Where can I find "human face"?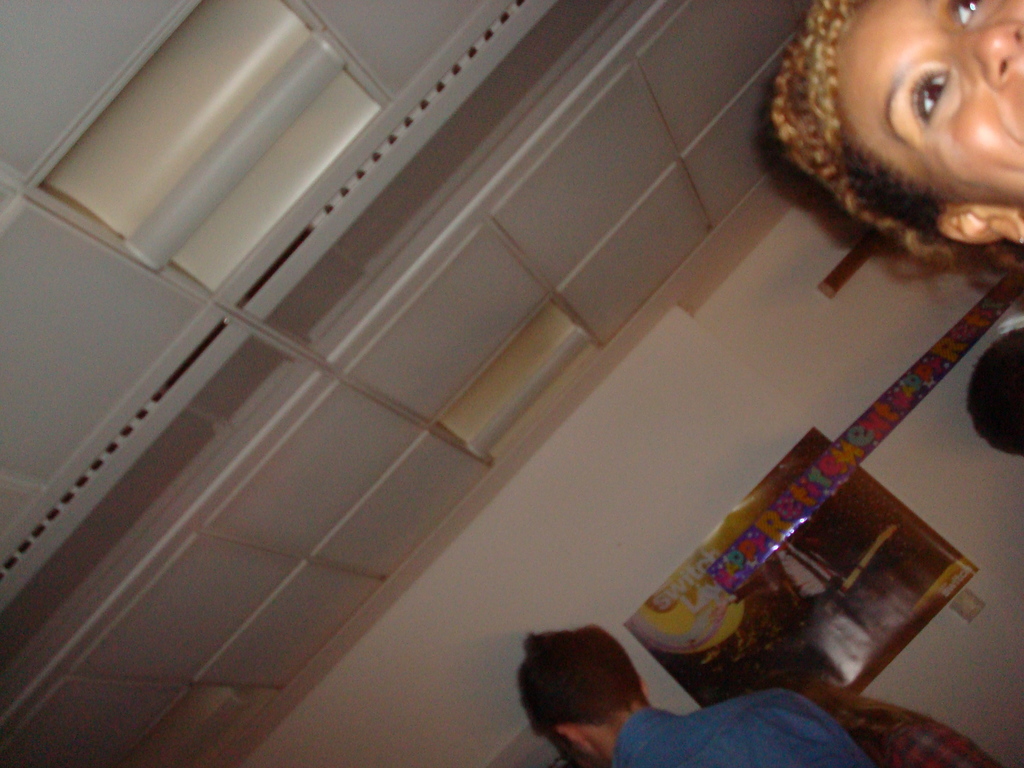
You can find it at [left=837, top=0, right=1023, bottom=200].
